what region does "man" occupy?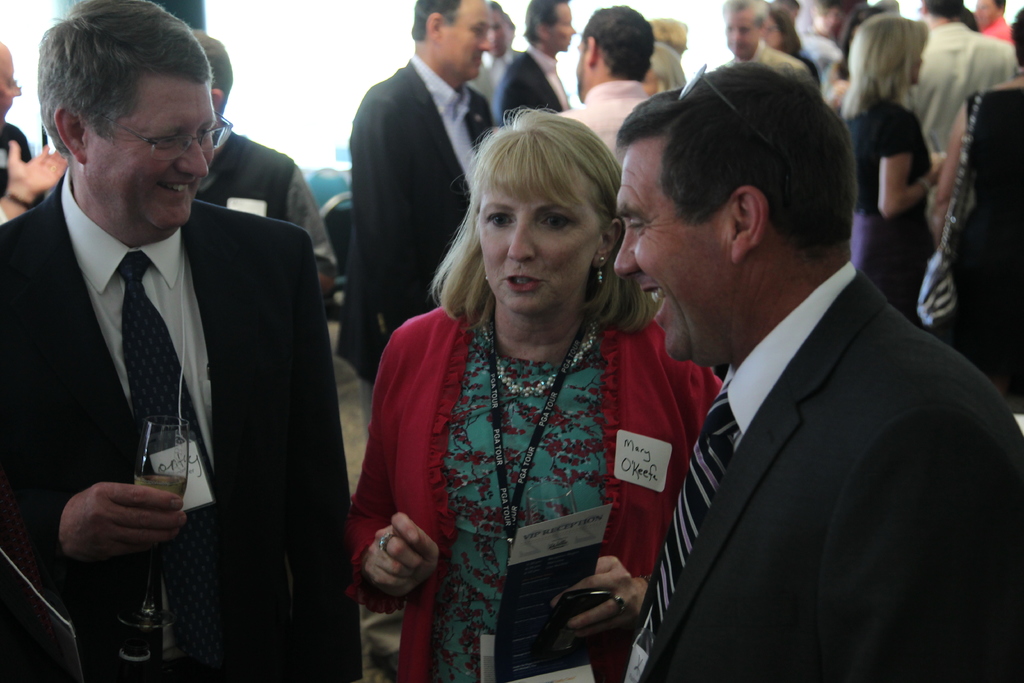
<region>589, 58, 1023, 682</region>.
